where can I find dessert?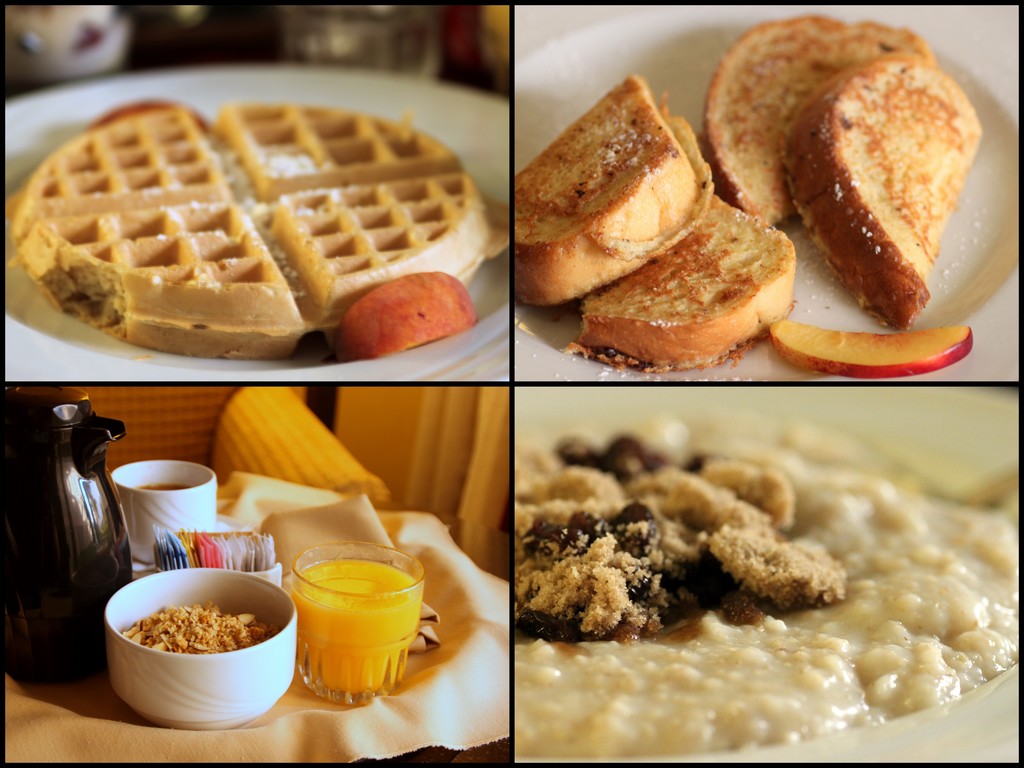
You can find it at region(789, 49, 980, 336).
